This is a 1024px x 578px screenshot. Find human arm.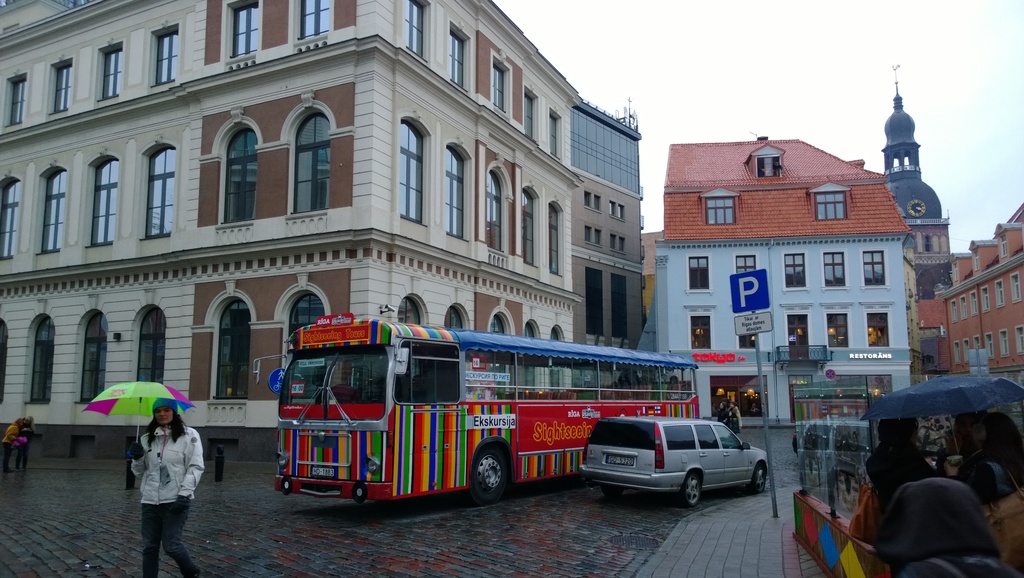
Bounding box: [left=3, top=425, right=20, bottom=449].
